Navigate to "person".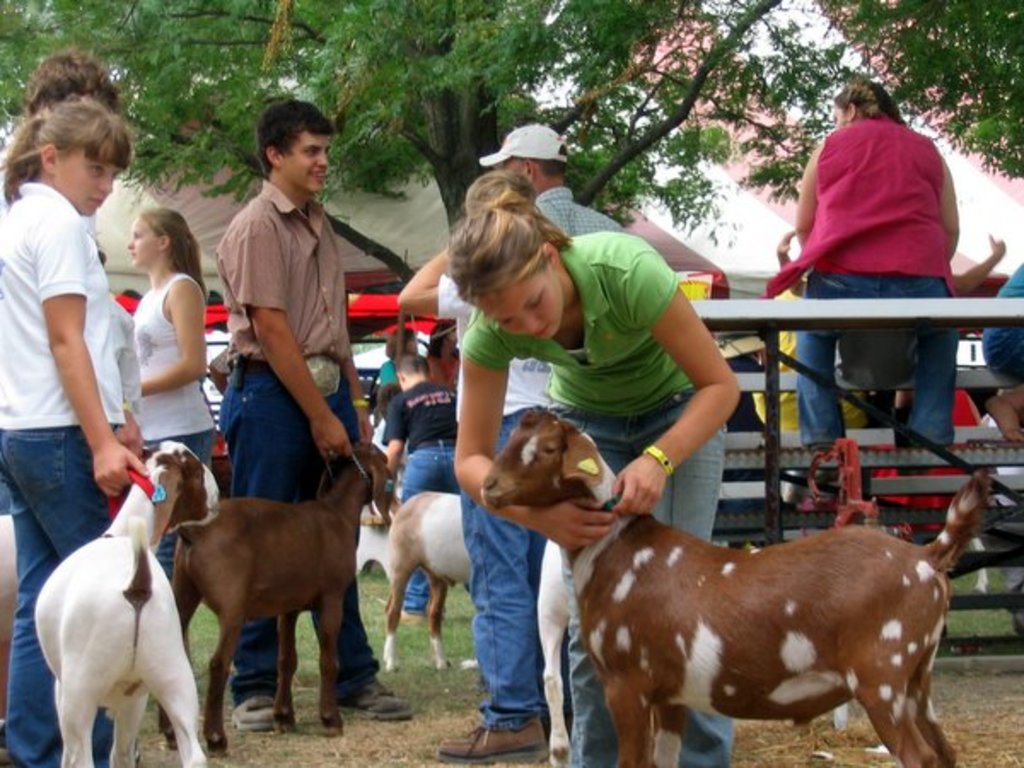
Navigation target: bbox=(114, 198, 217, 560).
